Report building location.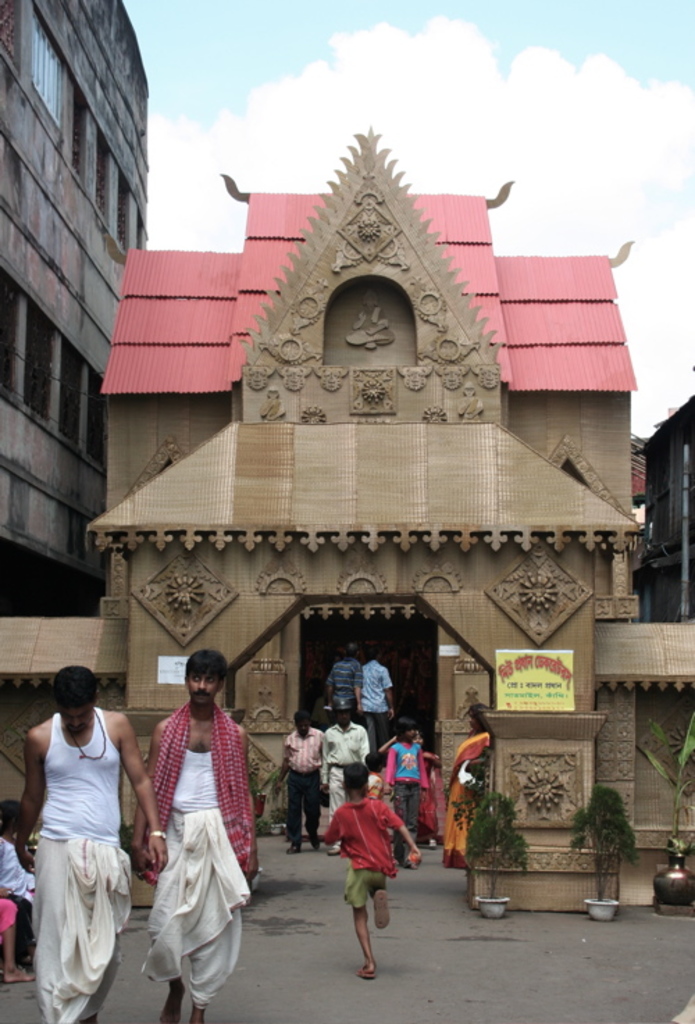
Report: <bbox>0, 129, 694, 910</bbox>.
